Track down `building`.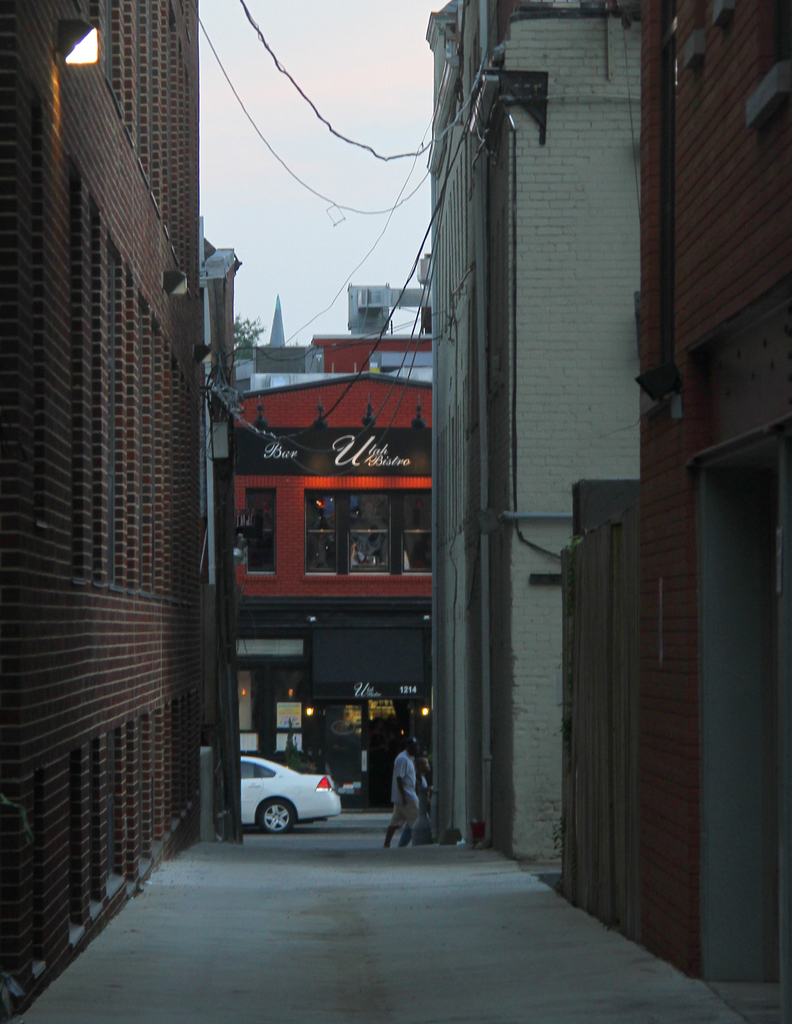
Tracked to 218,280,435,812.
